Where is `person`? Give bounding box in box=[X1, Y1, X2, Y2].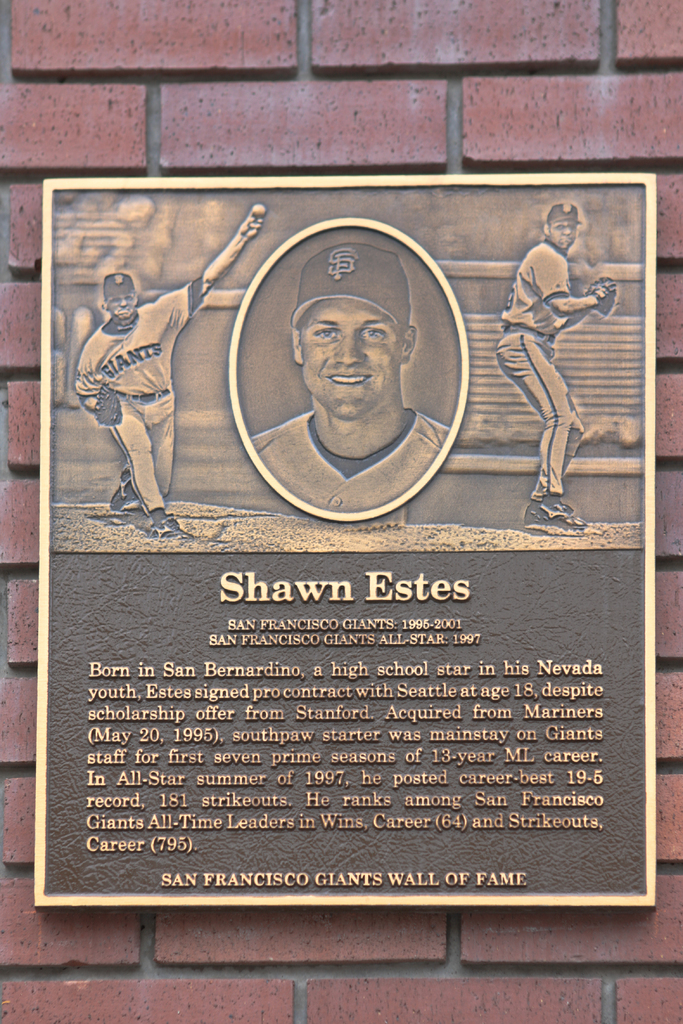
box=[76, 209, 261, 540].
